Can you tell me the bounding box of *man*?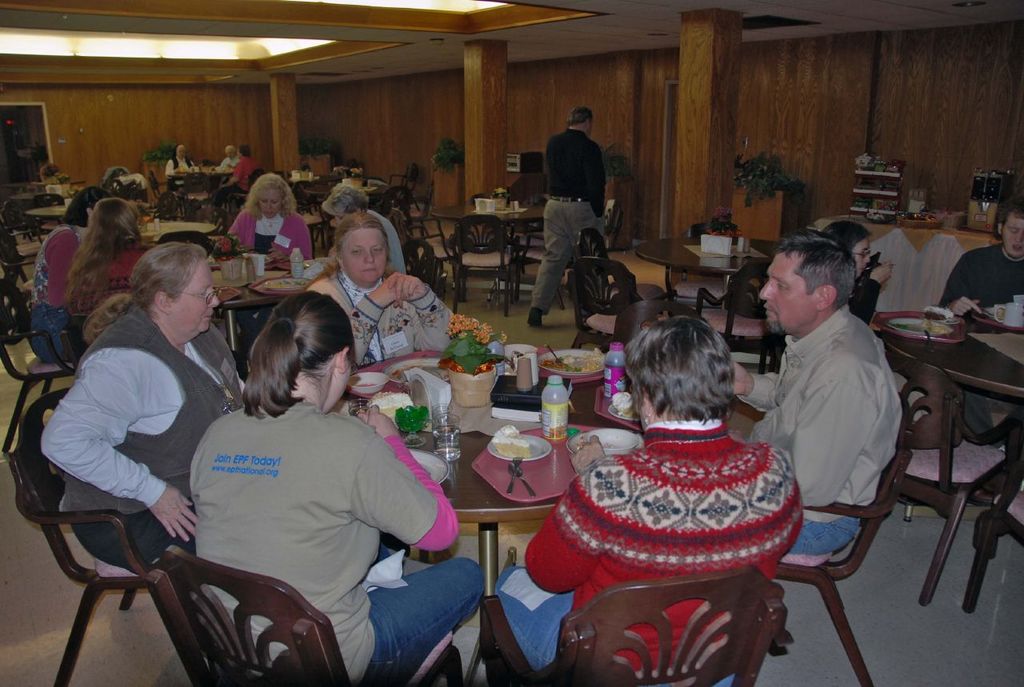
526 104 608 327.
